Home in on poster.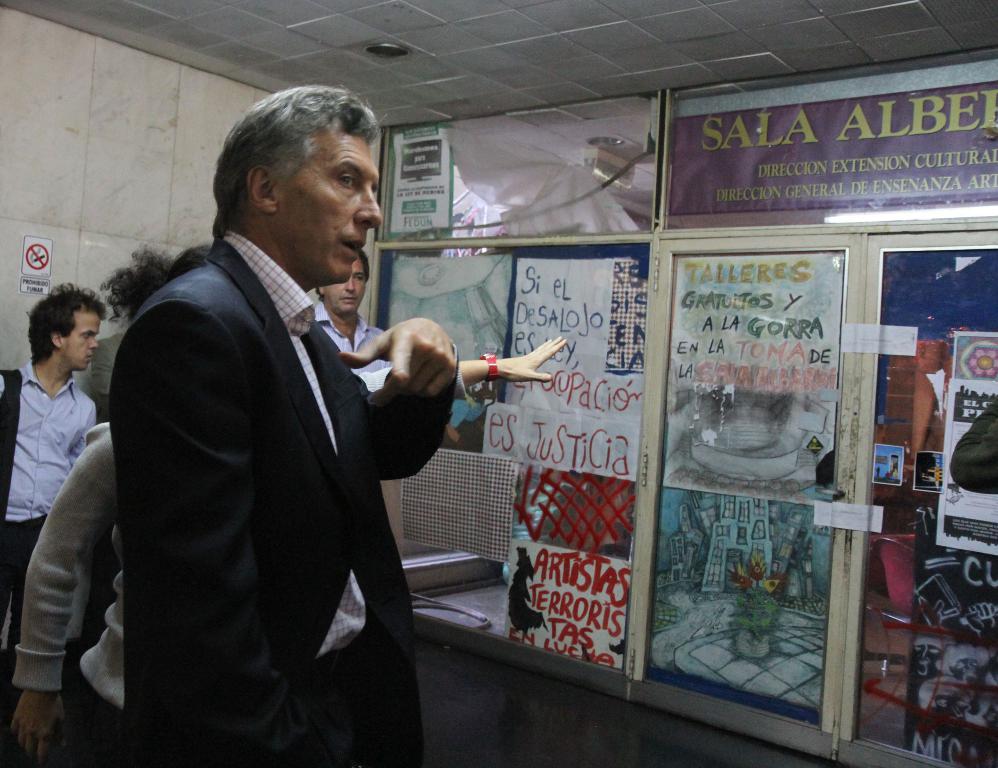
Homed in at crop(385, 121, 457, 229).
